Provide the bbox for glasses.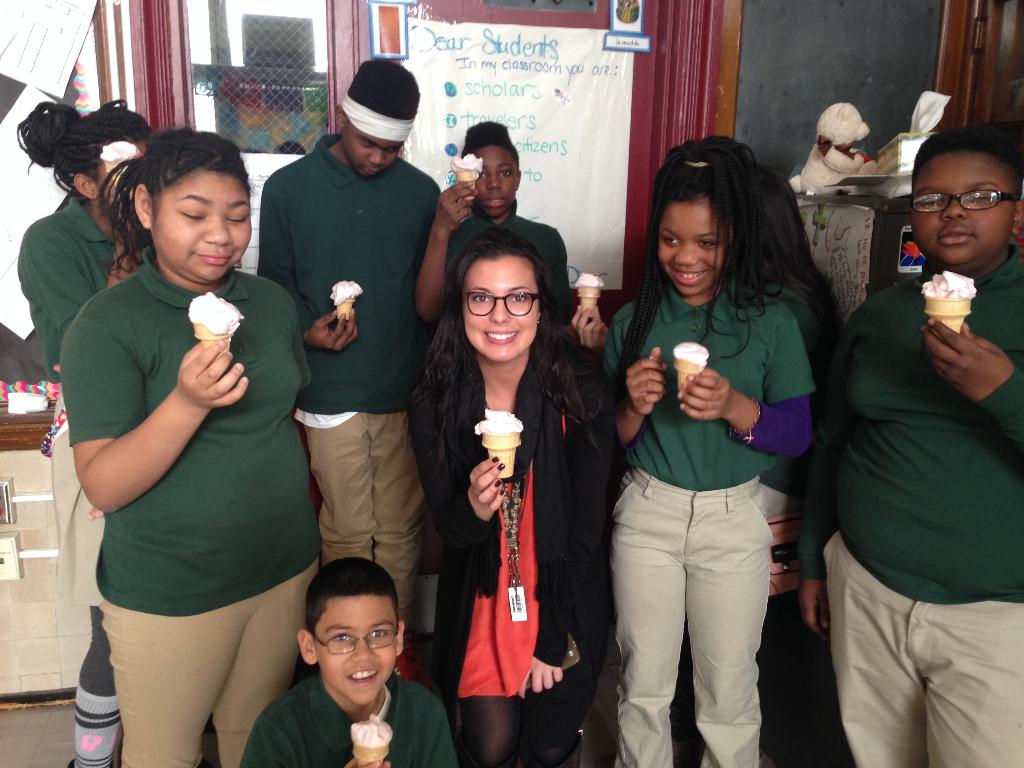
(x1=465, y1=287, x2=545, y2=315).
